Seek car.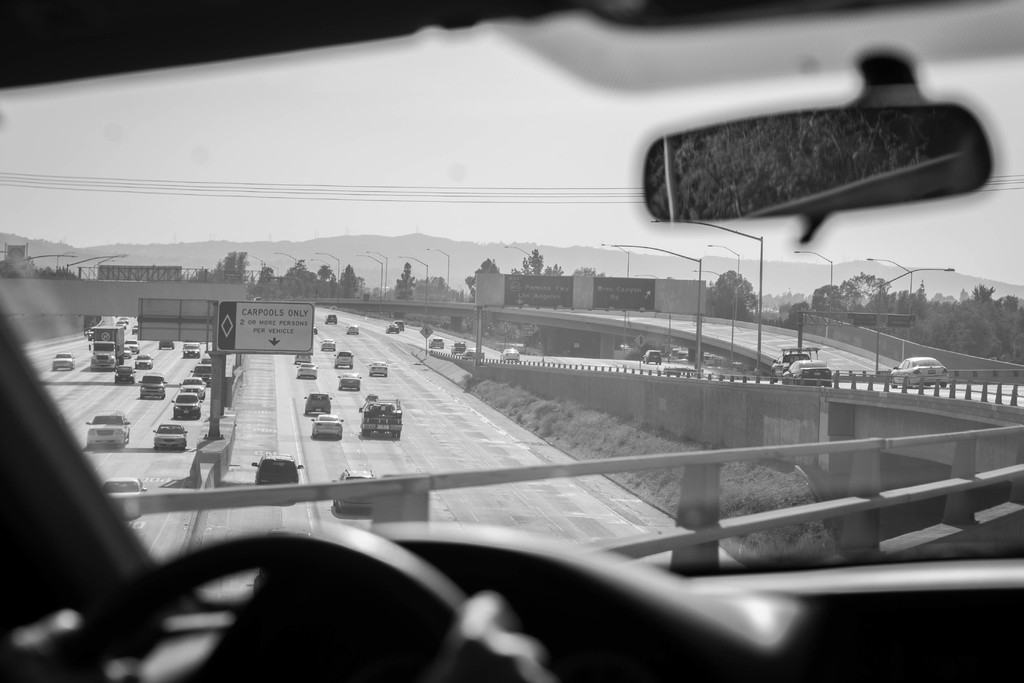
select_region(86, 411, 132, 447).
